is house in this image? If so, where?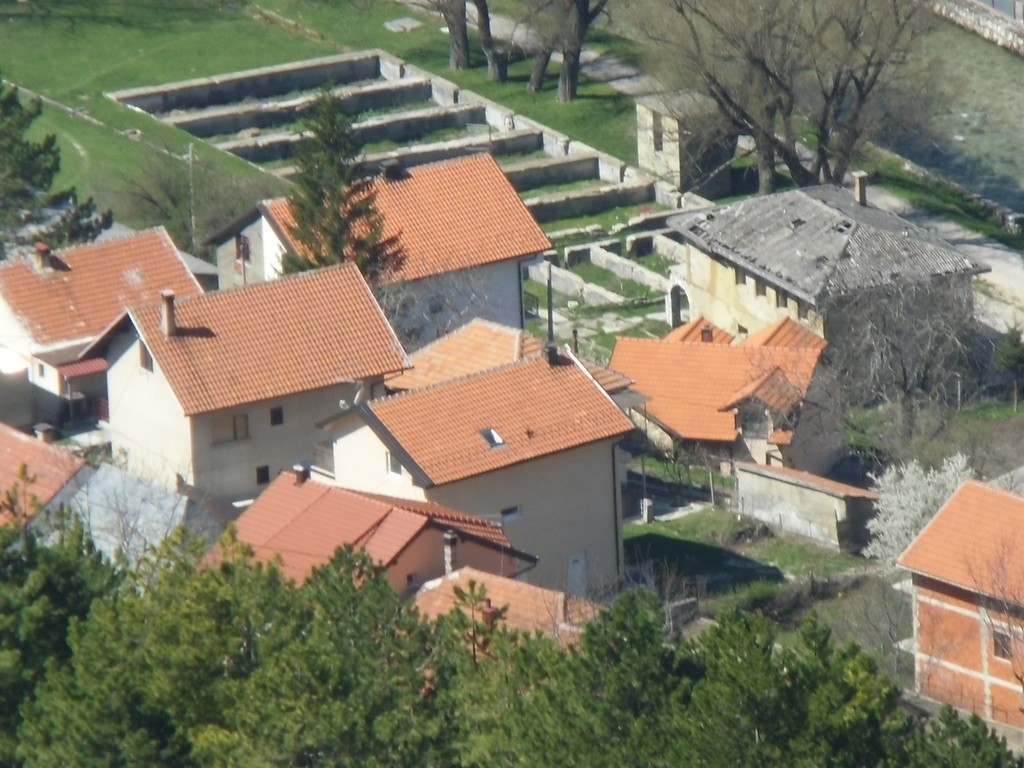
Yes, at 886/490/1023/745.
